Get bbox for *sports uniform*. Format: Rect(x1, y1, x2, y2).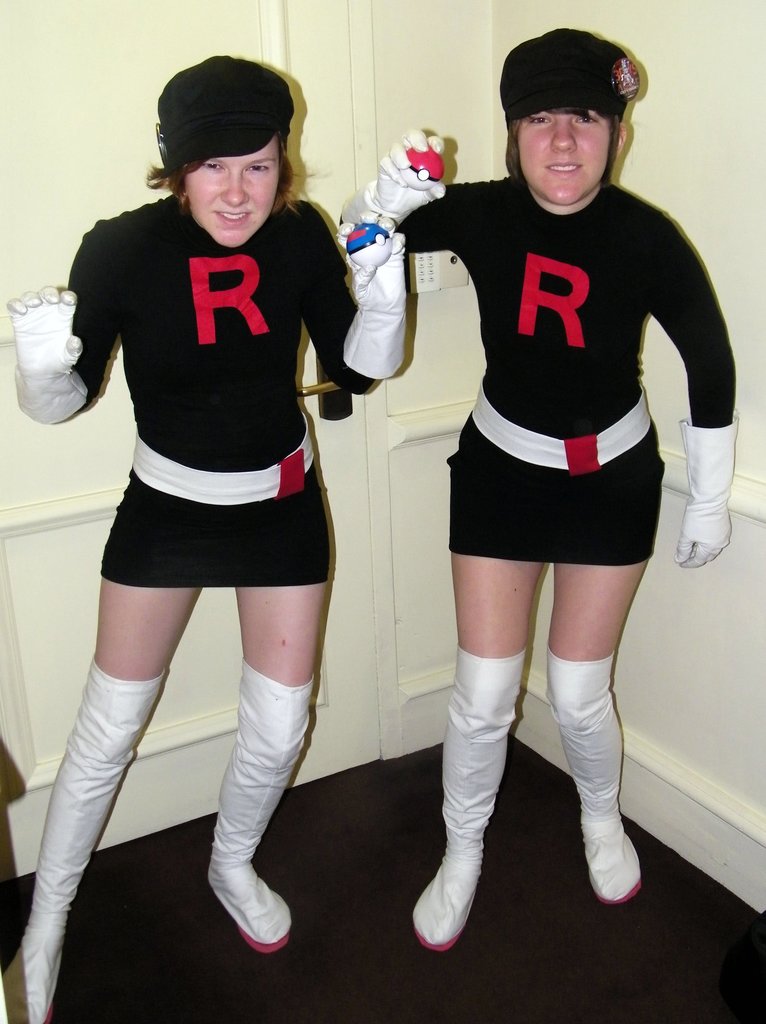
Rect(0, 47, 412, 1023).
